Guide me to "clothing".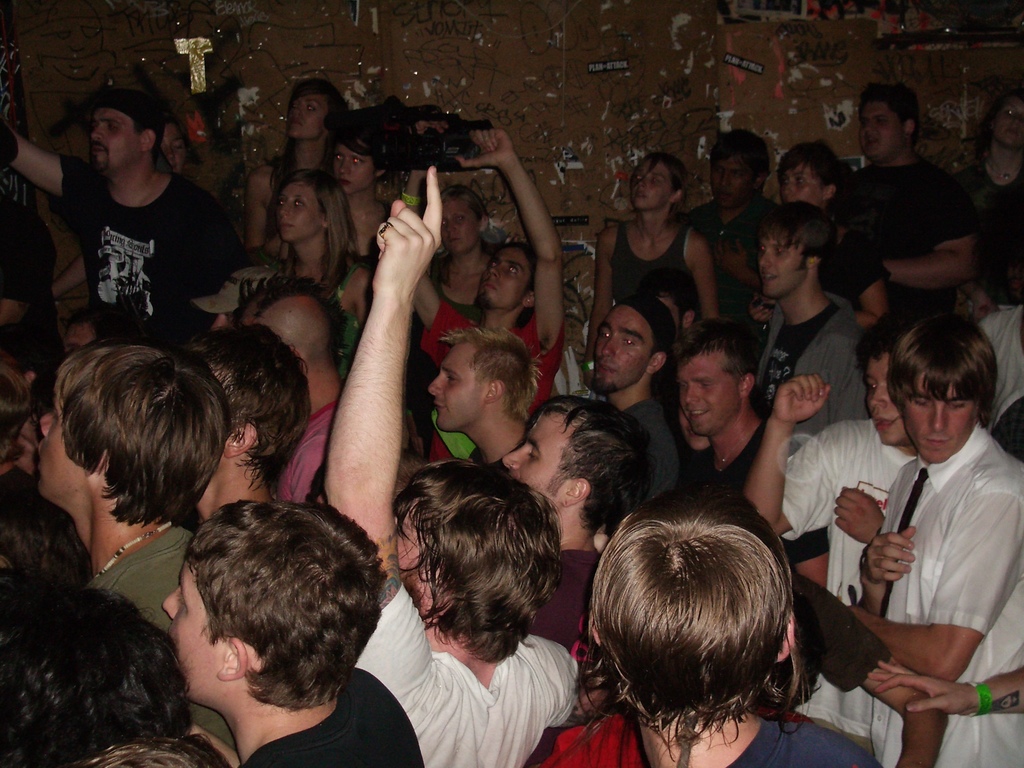
Guidance: crop(276, 401, 339, 503).
